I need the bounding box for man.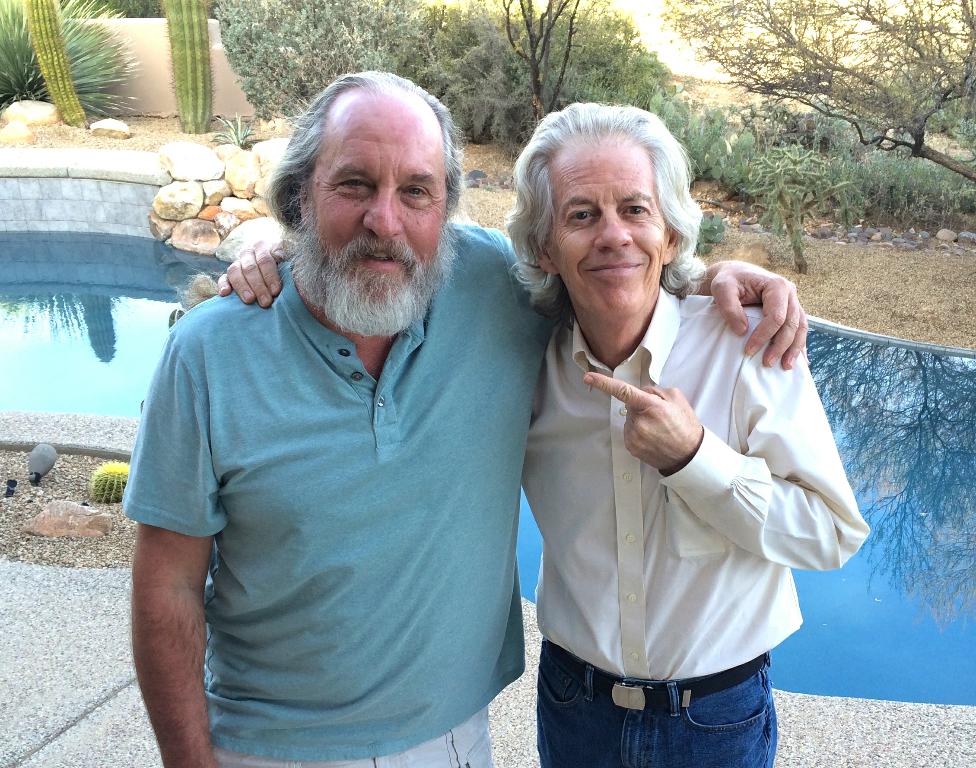
Here it is: (116,66,807,767).
